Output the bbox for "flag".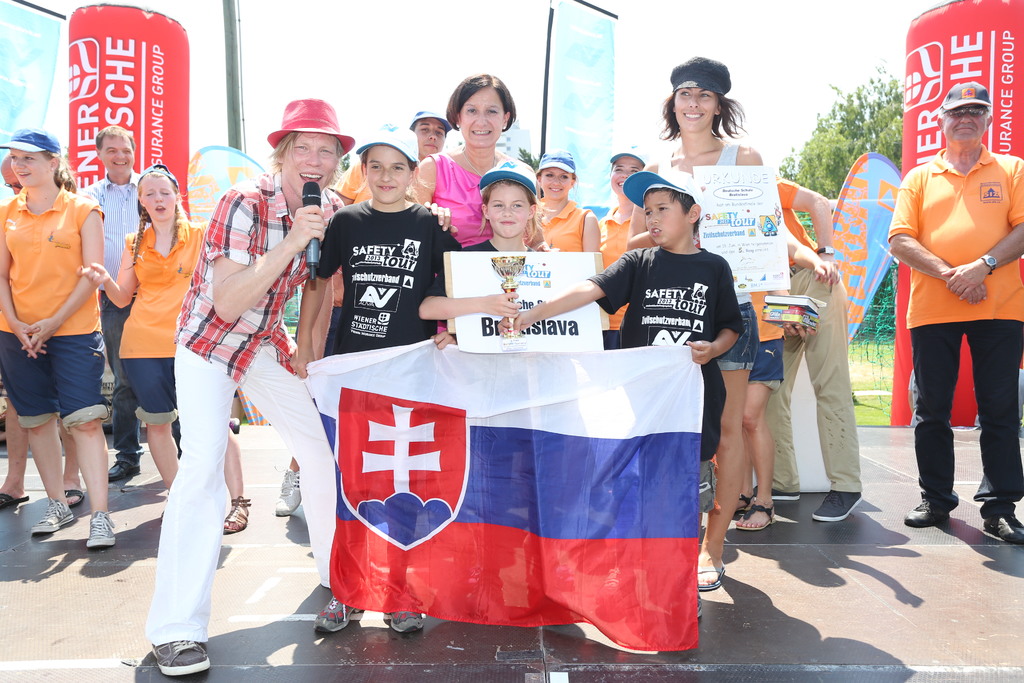
select_region(312, 317, 710, 646).
